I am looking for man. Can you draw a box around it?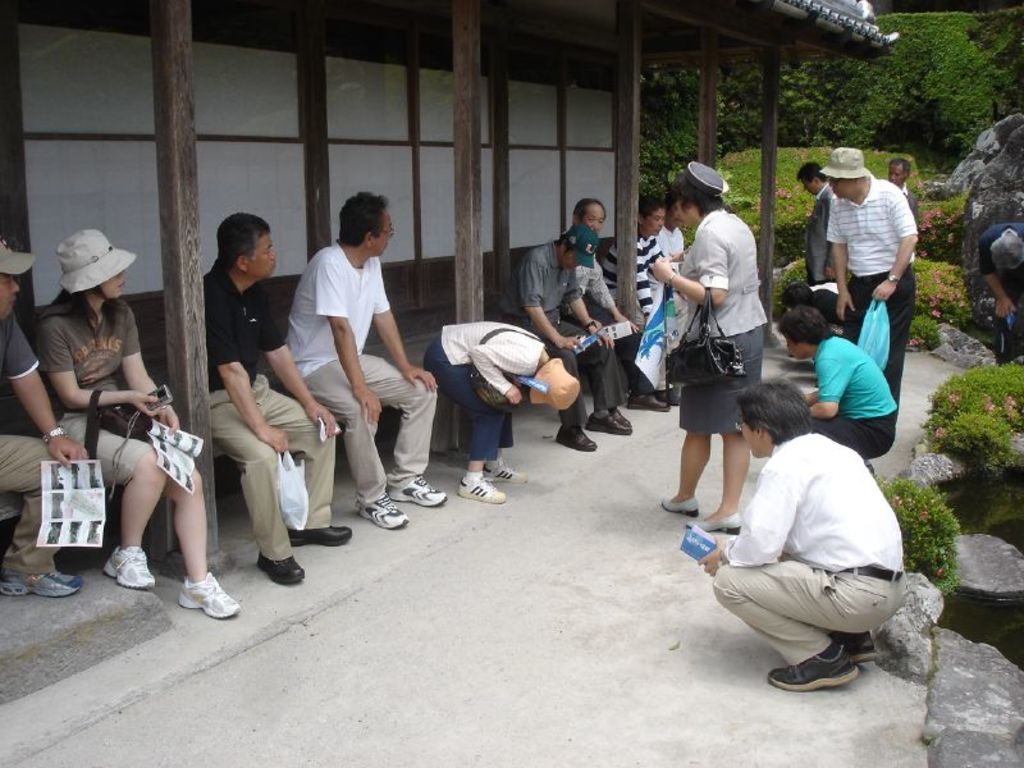
Sure, the bounding box is (284,188,448,527).
